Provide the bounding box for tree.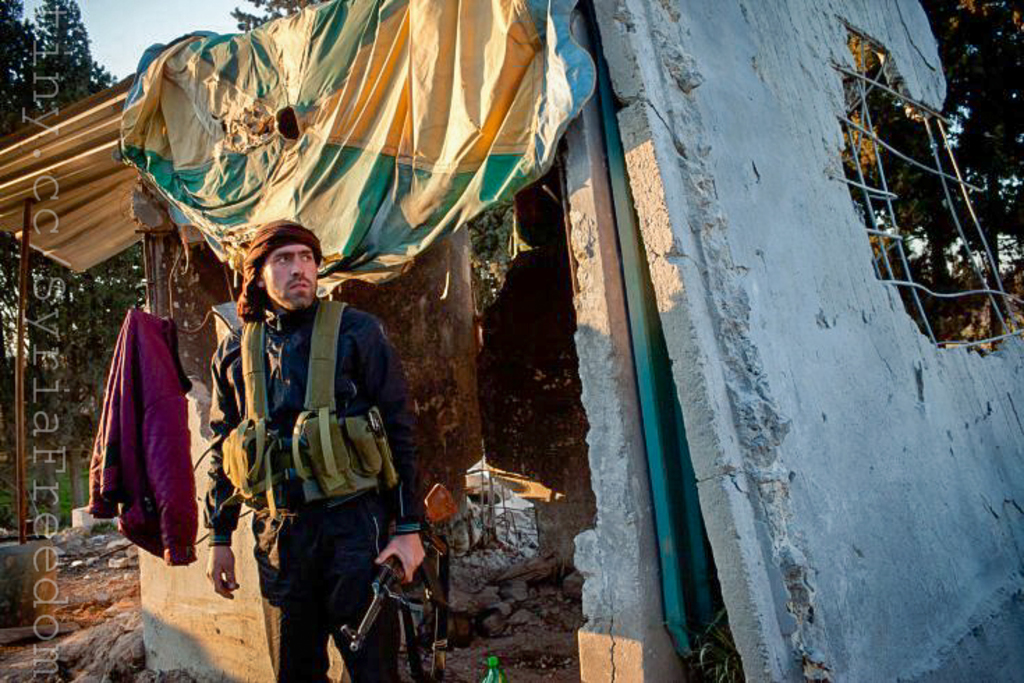
<bbox>28, 7, 102, 100</bbox>.
